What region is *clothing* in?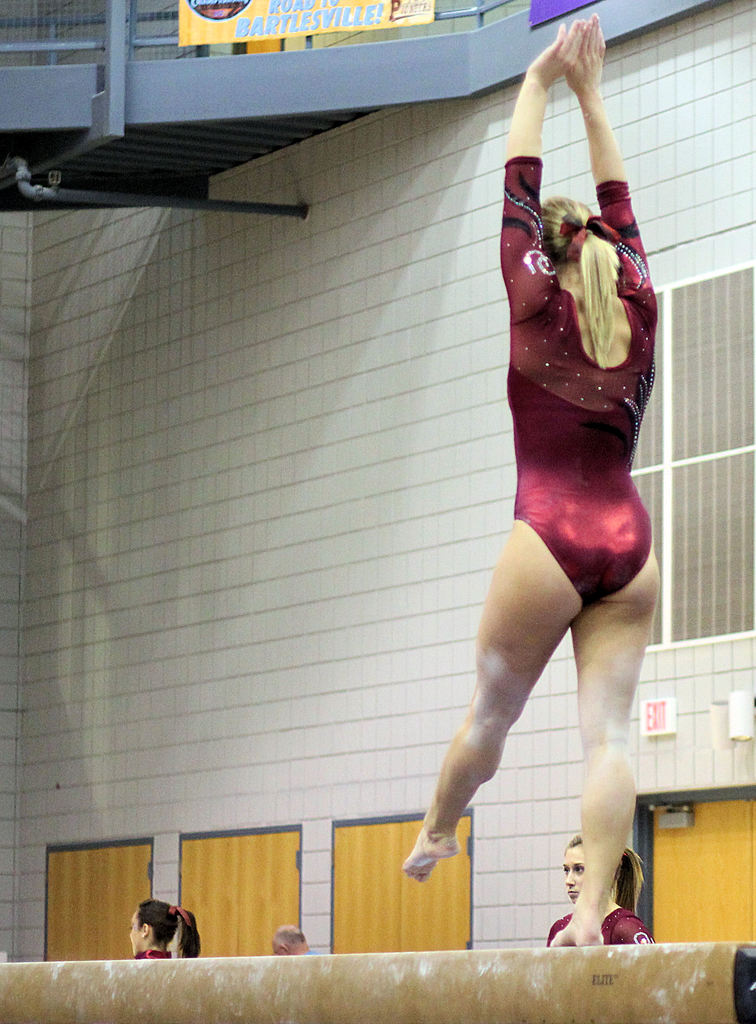
[494,172,666,605].
